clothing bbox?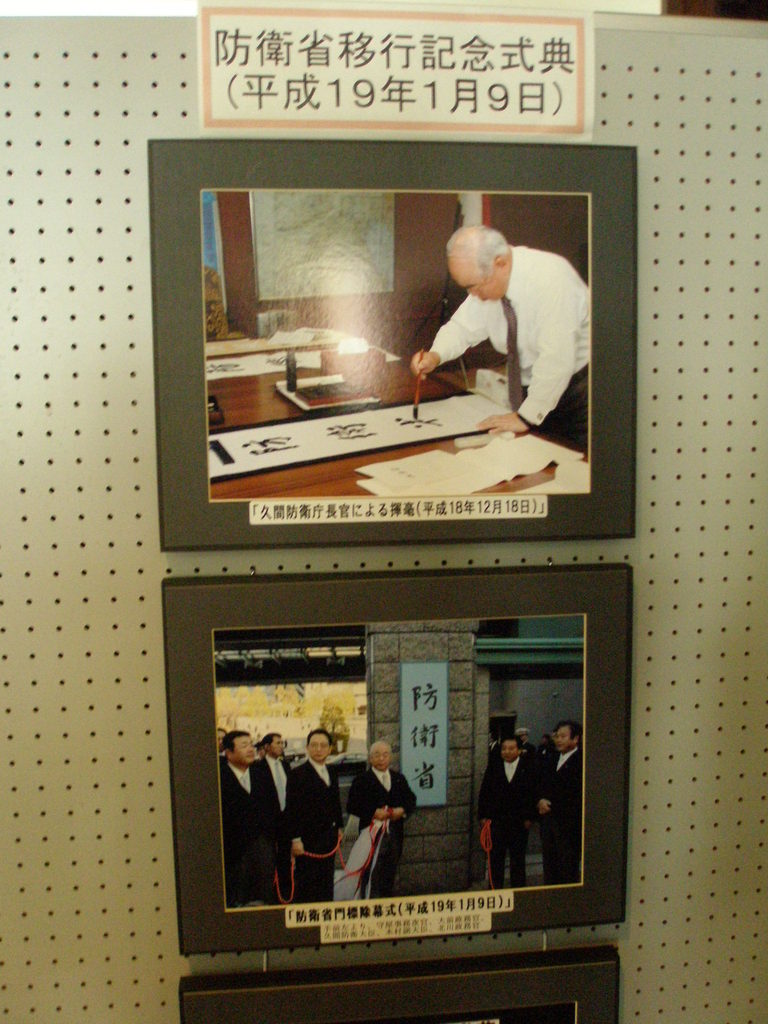
pyautogui.locateOnScreen(473, 748, 550, 877)
